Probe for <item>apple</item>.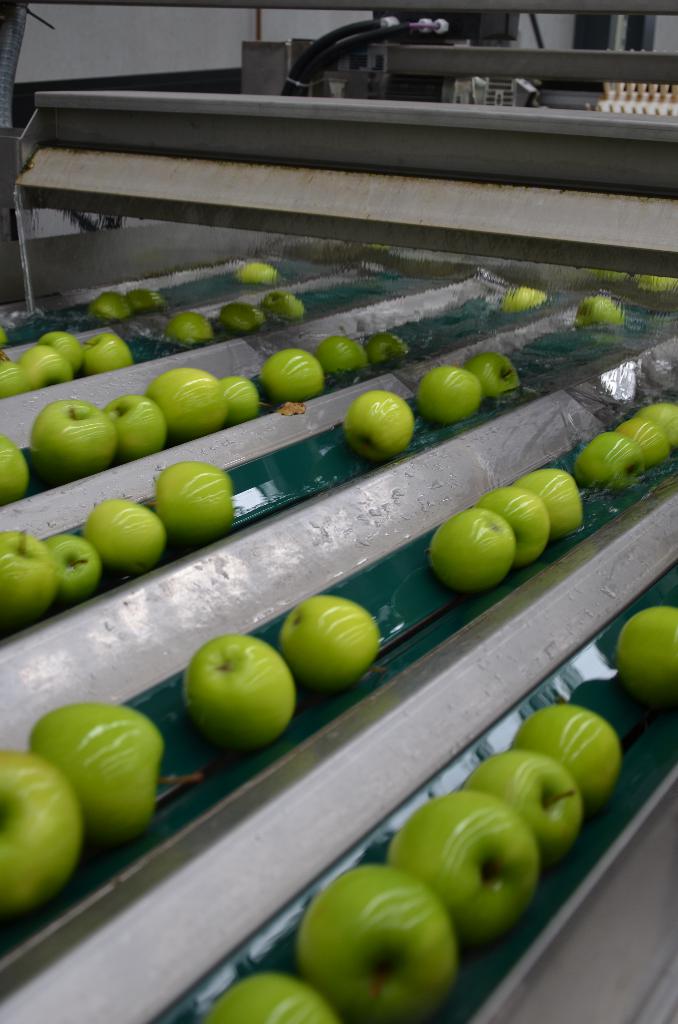
Probe result: {"x1": 503, "y1": 287, "x2": 552, "y2": 308}.
